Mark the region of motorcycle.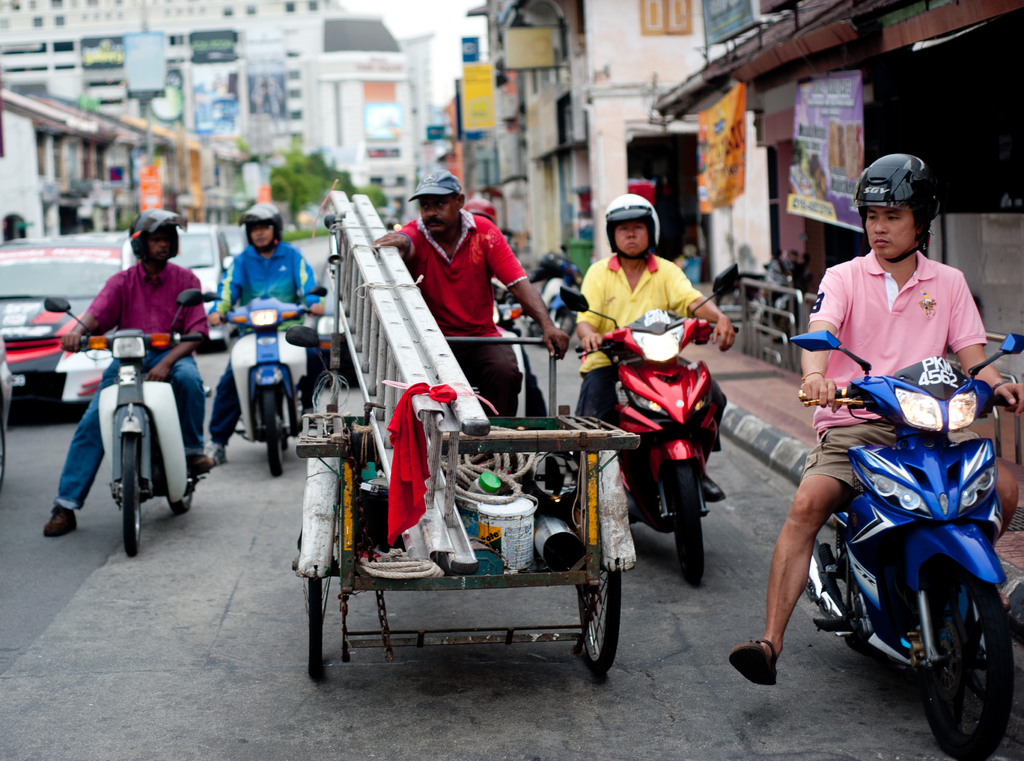
Region: 788/342/1016/716.
